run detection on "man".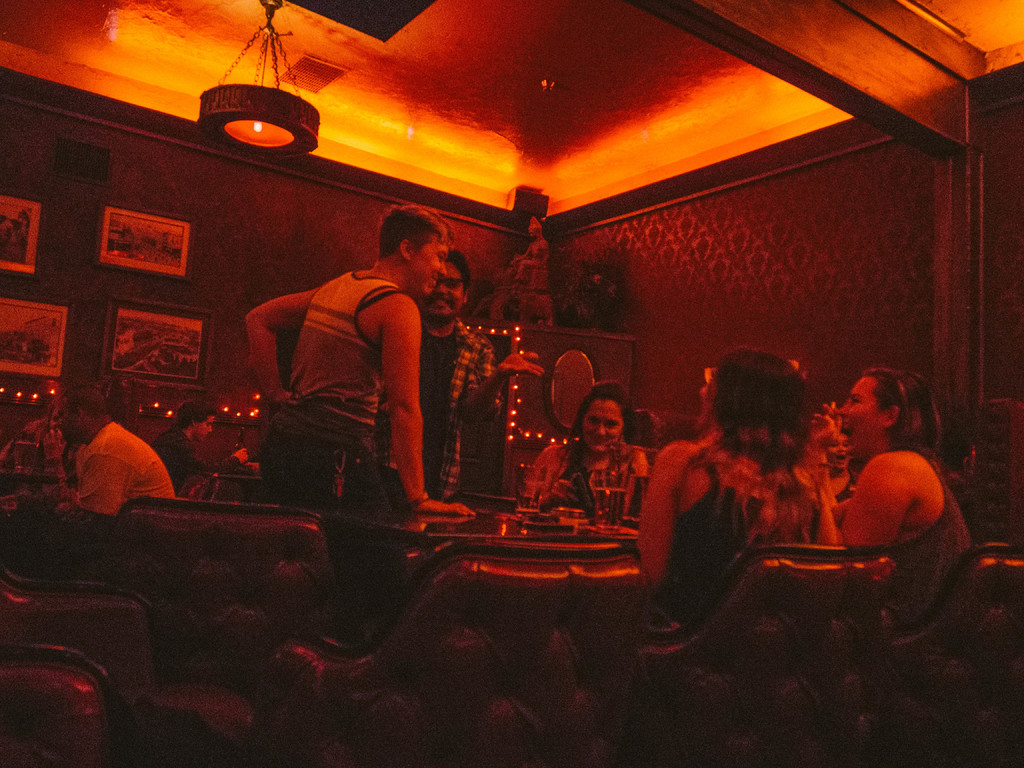
Result: (144,397,258,498).
